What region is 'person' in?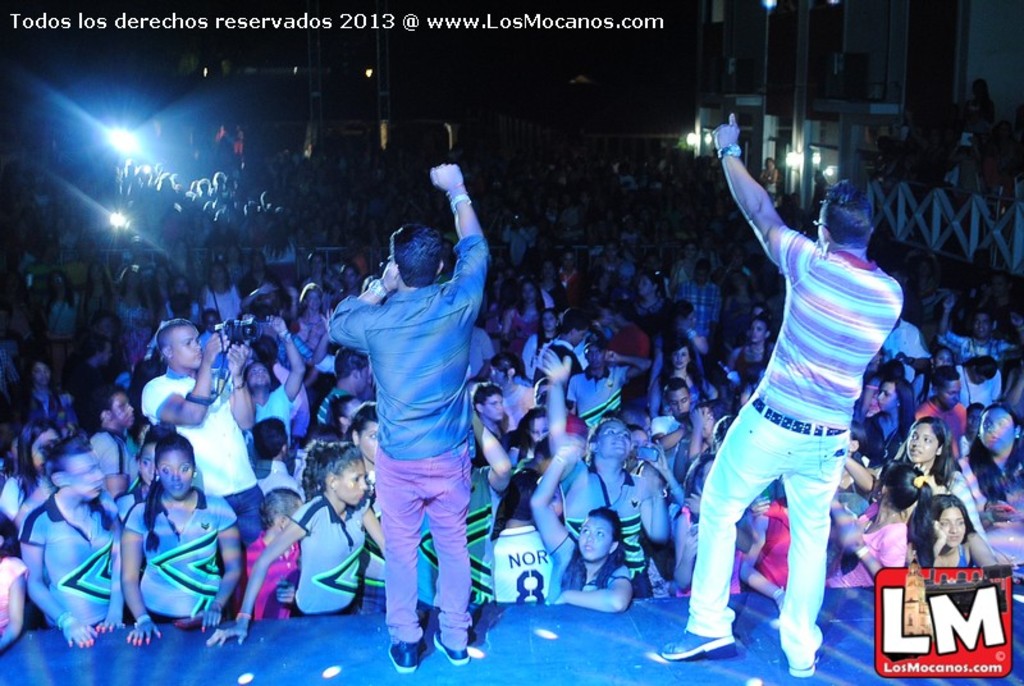
left=956, top=398, right=1023, bottom=530.
